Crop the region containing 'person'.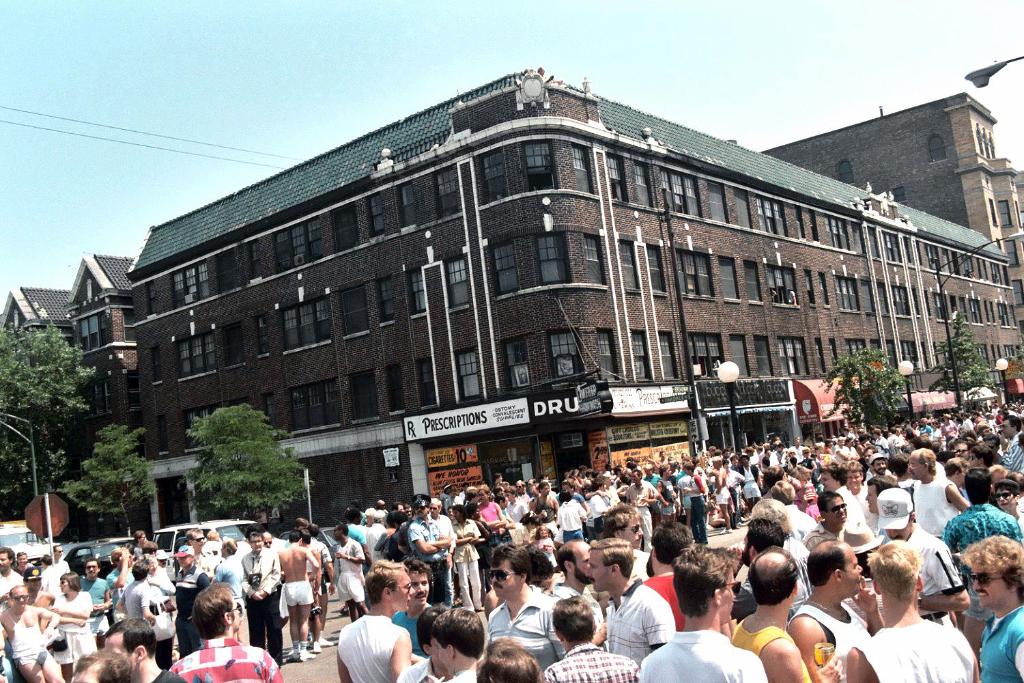
Crop region: 838 461 870 505.
